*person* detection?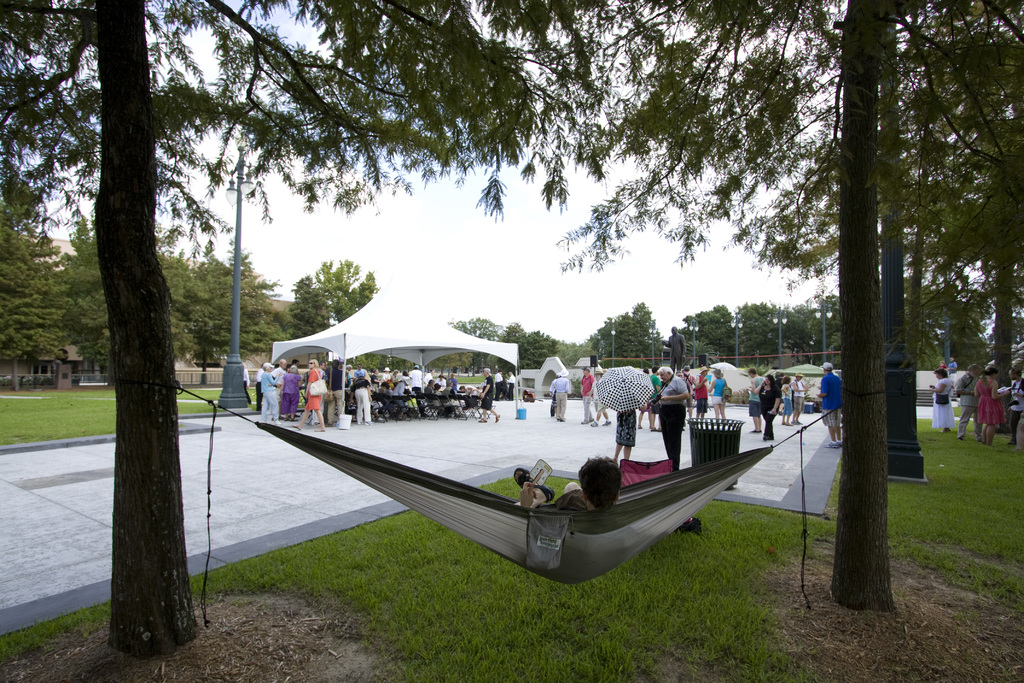
l=552, t=366, r=572, b=421
